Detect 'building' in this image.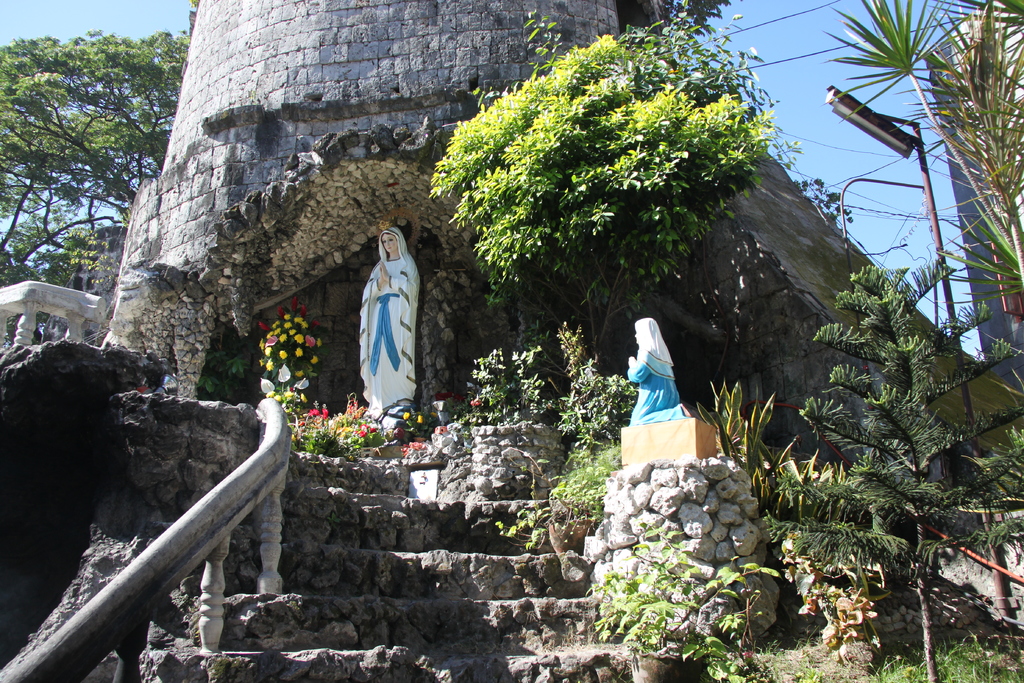
Detection: [left=1, top=0, right=1023, bottom=682].
